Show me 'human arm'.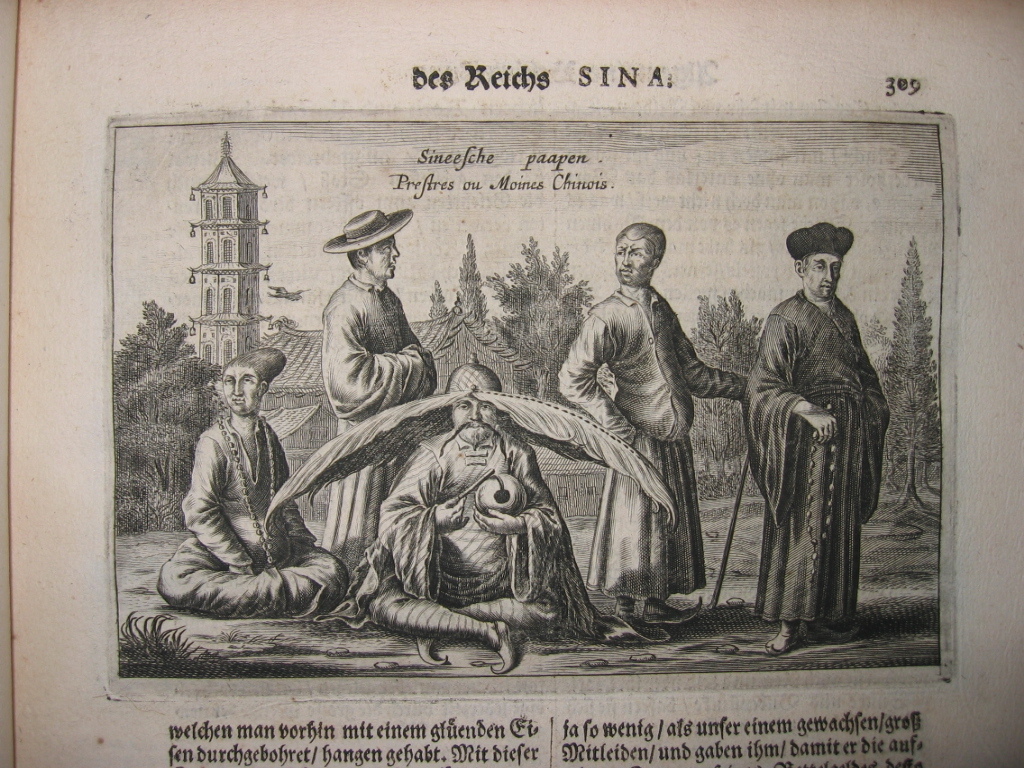
'human arm' is here: (left=673, top=309, right=754, bottom=405).
